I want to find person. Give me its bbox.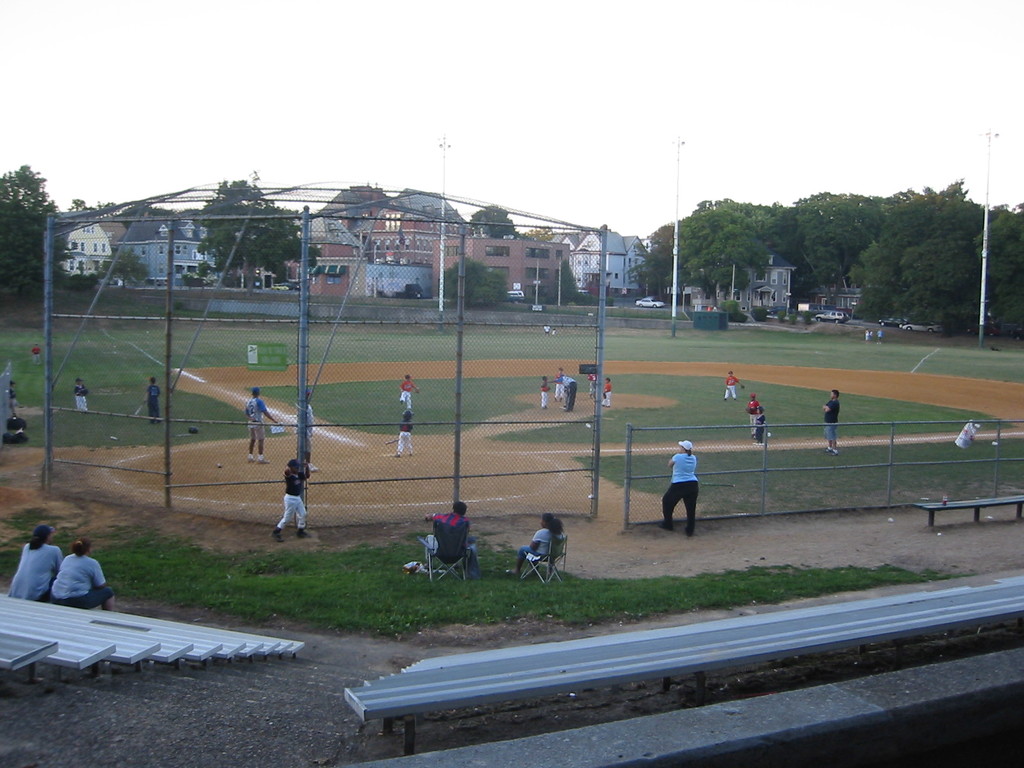
555,377,576,410.
